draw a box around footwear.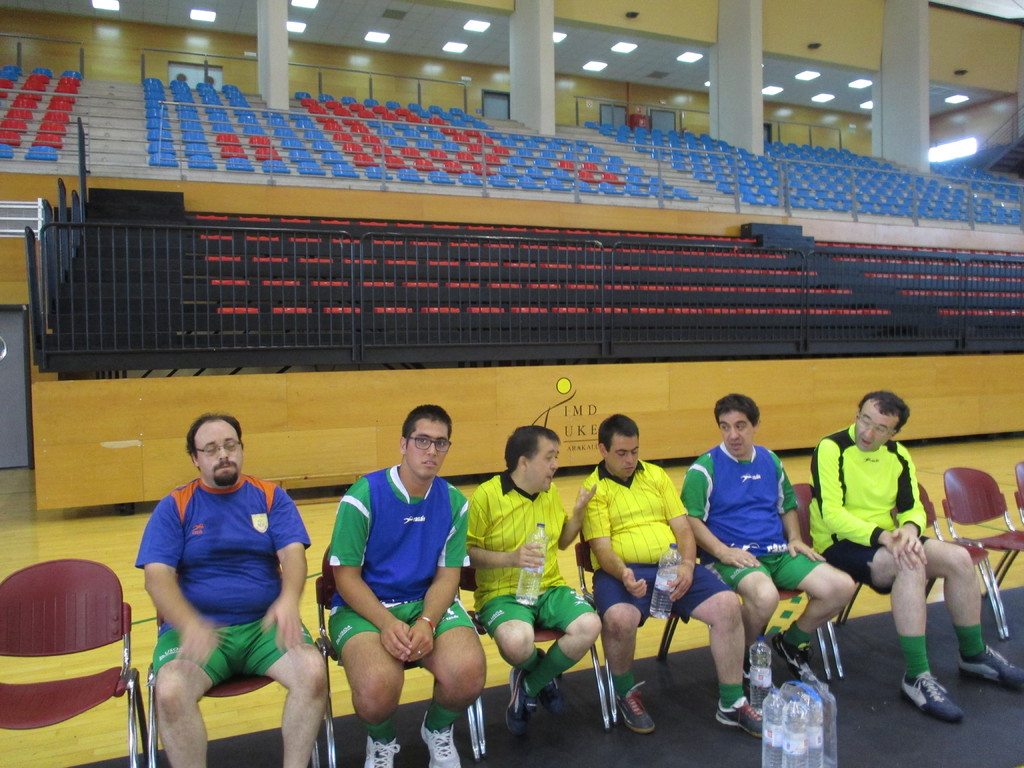
l=366, t=733, r=401, b=767.
